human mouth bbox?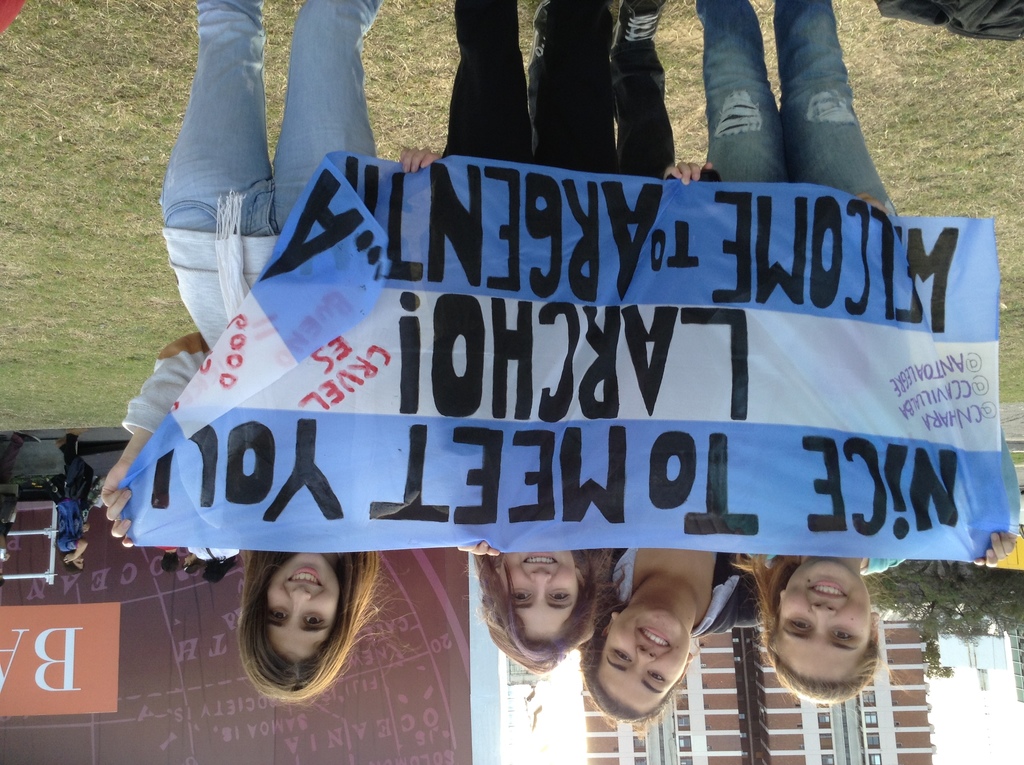
x1=808 y1=584 x2=842 y2=593
